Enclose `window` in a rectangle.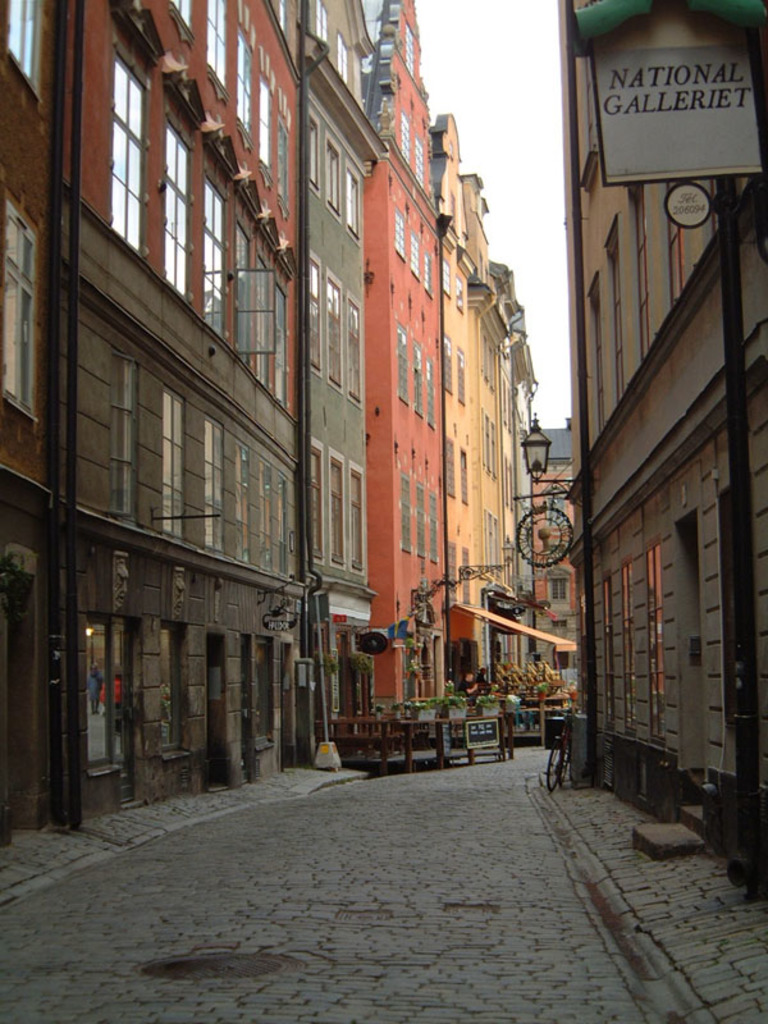
locate(0, 182, 40, 411).
